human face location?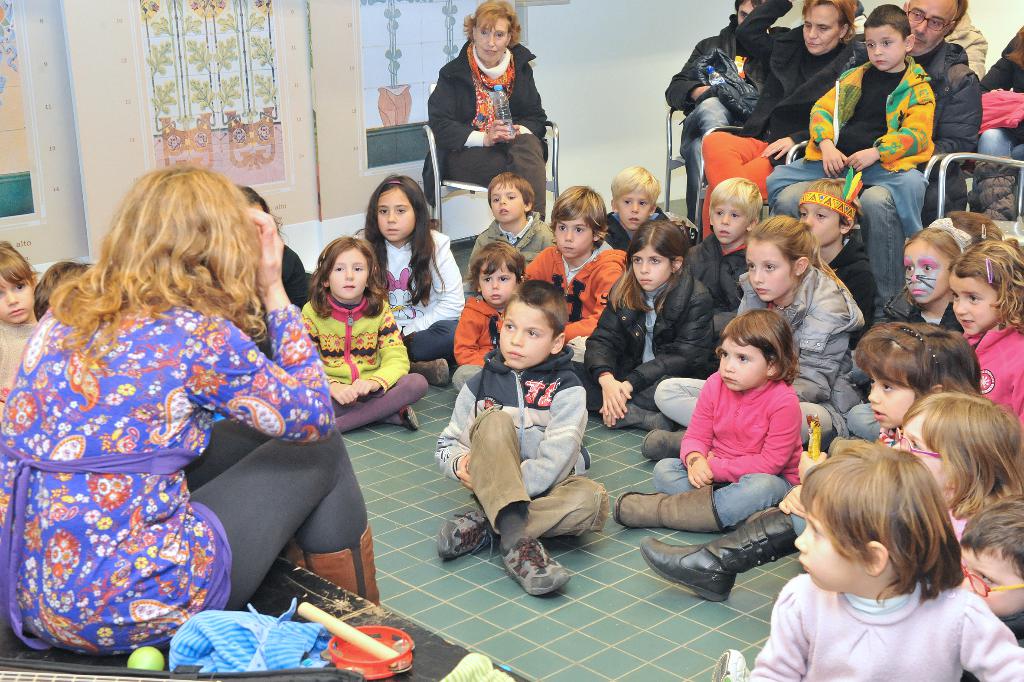
<region>499, 301, 550, 372</region>
